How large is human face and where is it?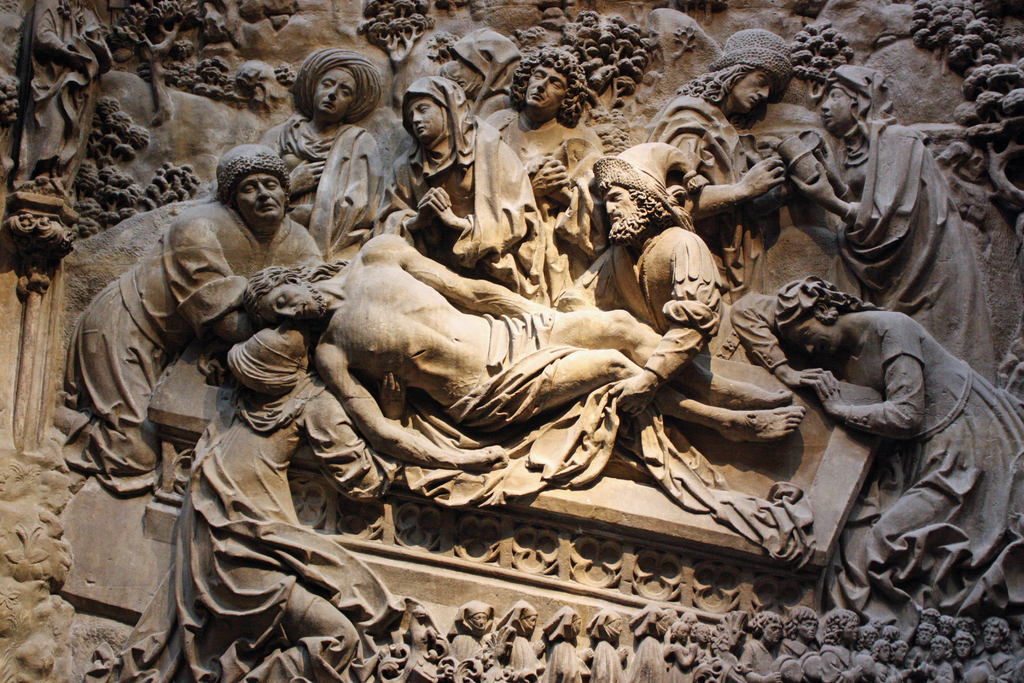
Bounding box: <box>255,284,322,320</box>.
